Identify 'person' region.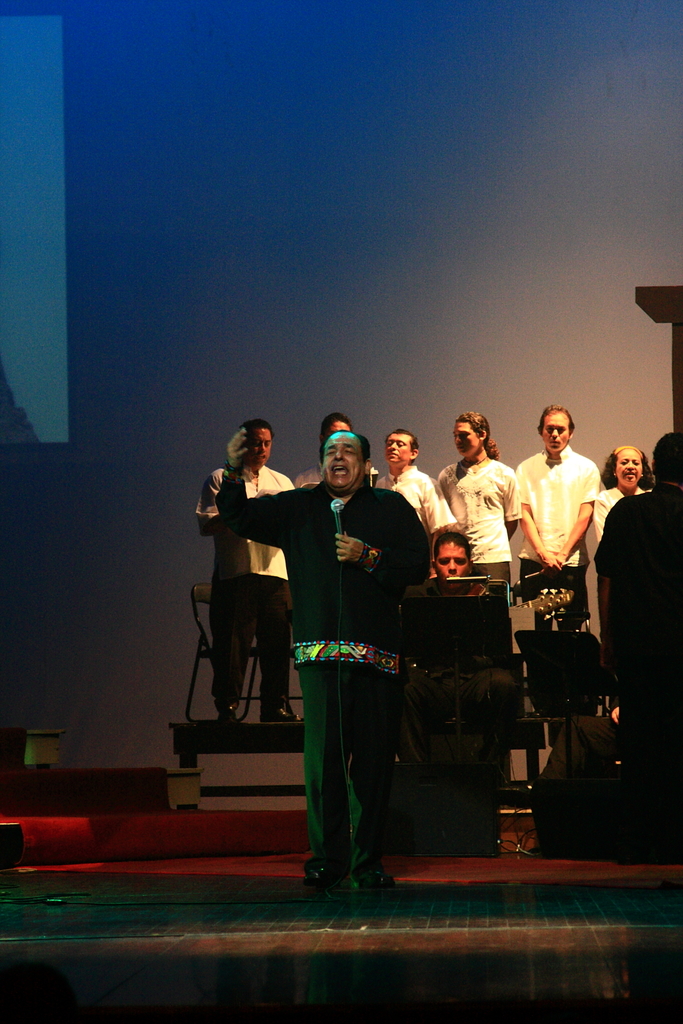
Region: x1=380 y1=423 x2=454 y2=522.
